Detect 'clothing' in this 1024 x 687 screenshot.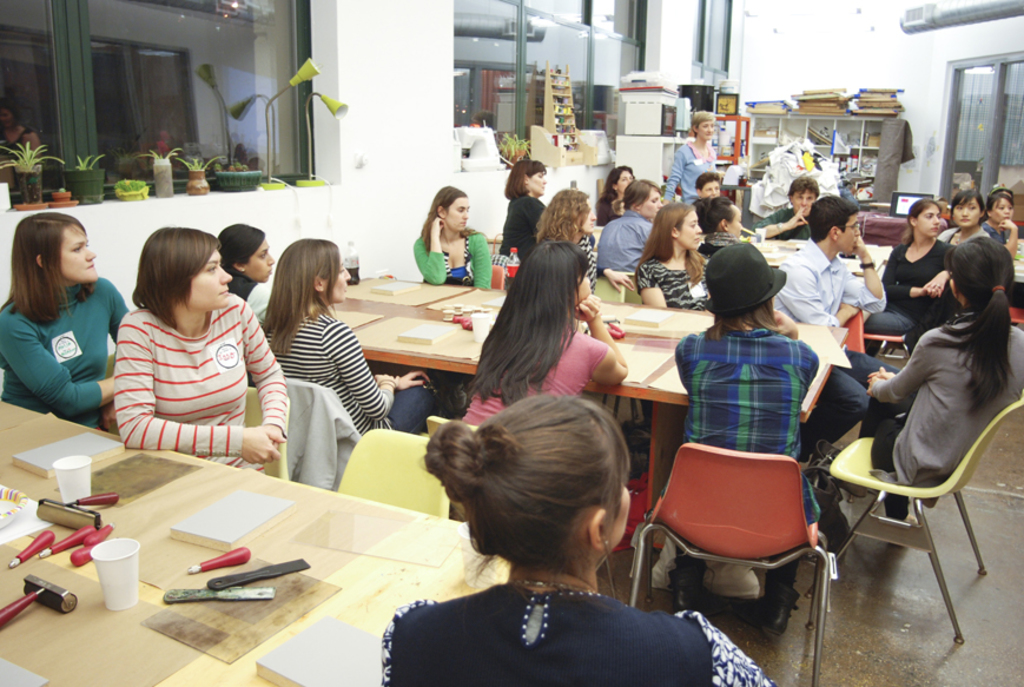
Detection: (left=990, top=225, right=1016, bottom=263).
